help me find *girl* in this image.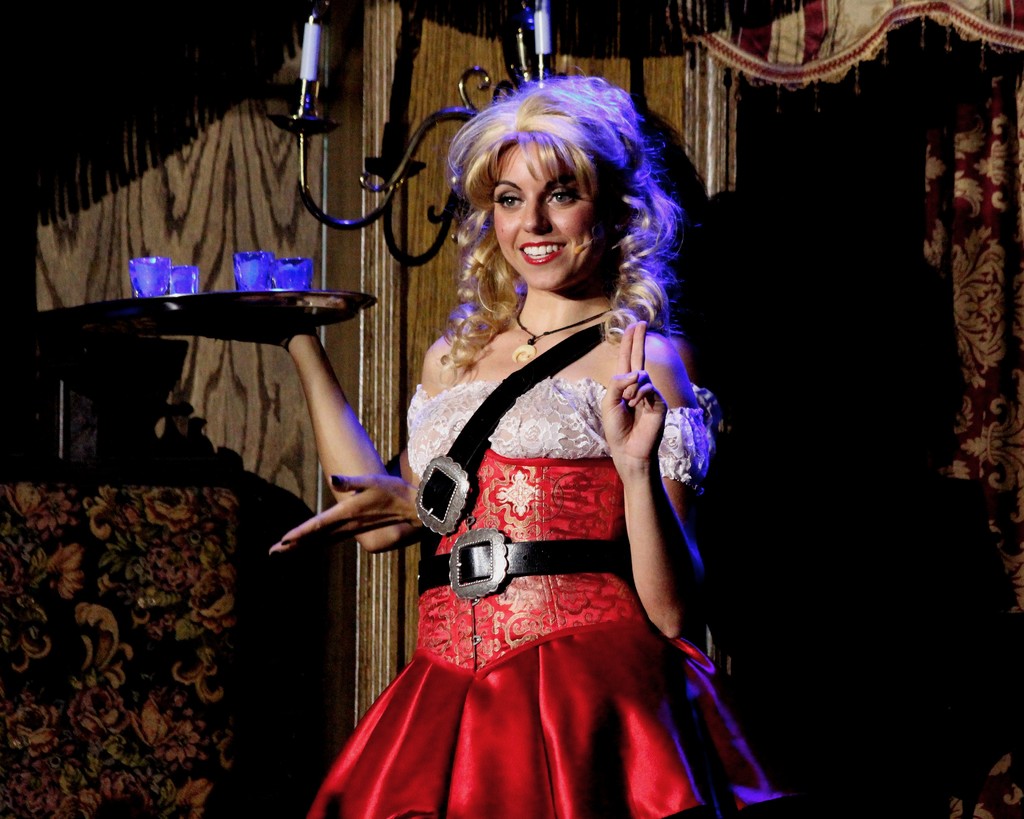
Found it: [205,73,776,818].
